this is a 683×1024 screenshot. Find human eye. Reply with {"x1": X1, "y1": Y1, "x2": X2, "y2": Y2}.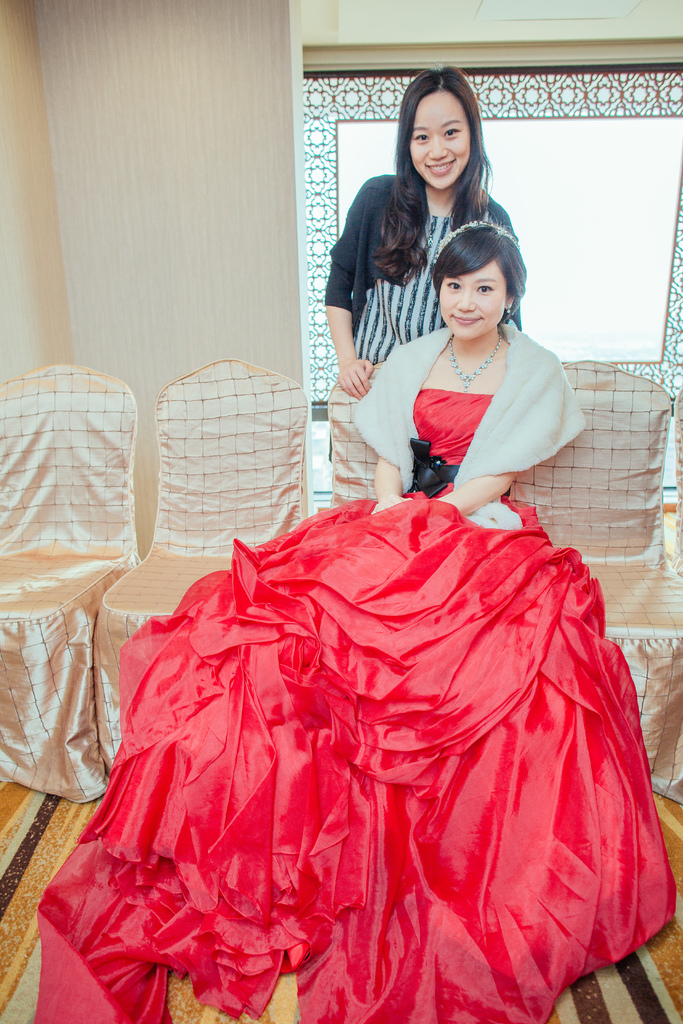
{"x1": 445, "y1": 125, "x2": 462, "y2": 138}.
